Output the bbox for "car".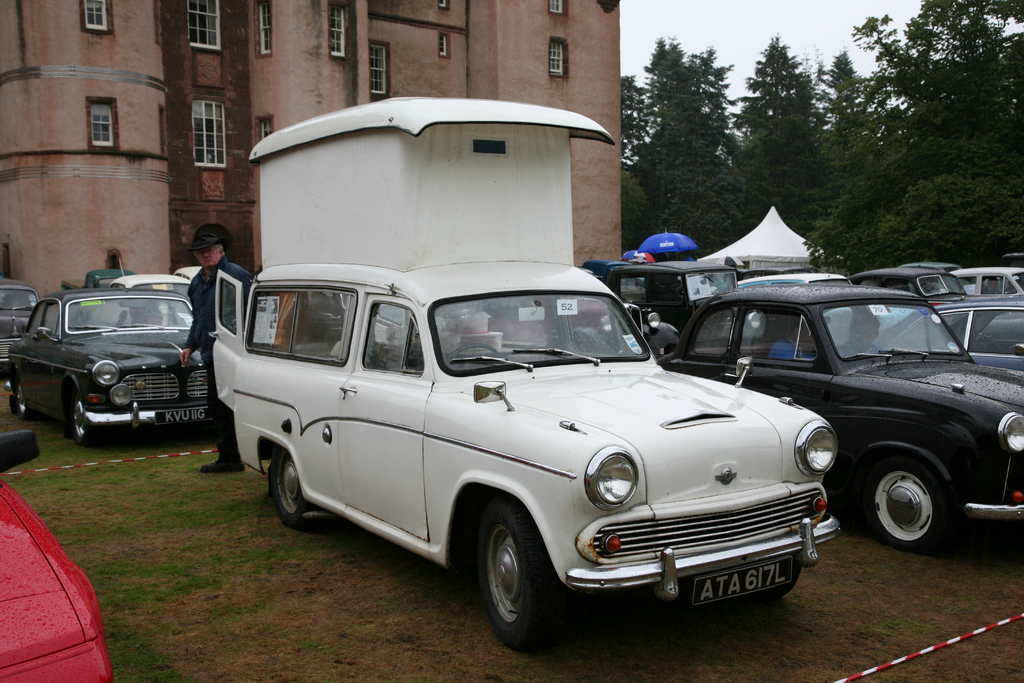
[867, 293, 1023, 367].
